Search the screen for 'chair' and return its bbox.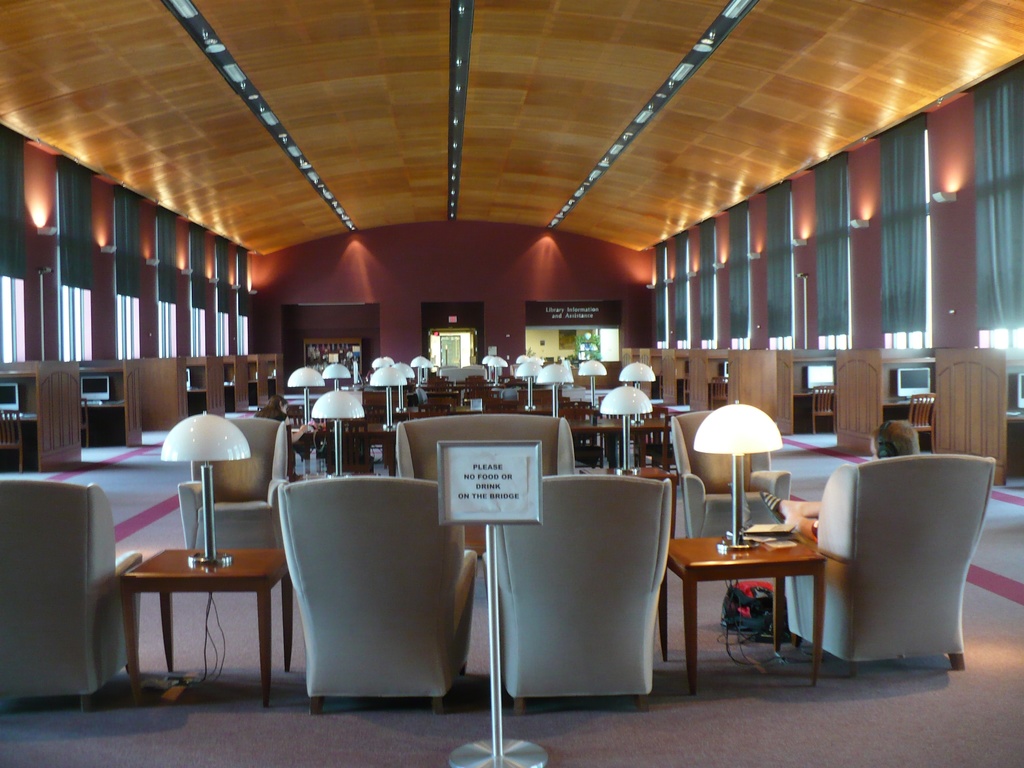
Found: Rect(779, 452, 998, 672).
